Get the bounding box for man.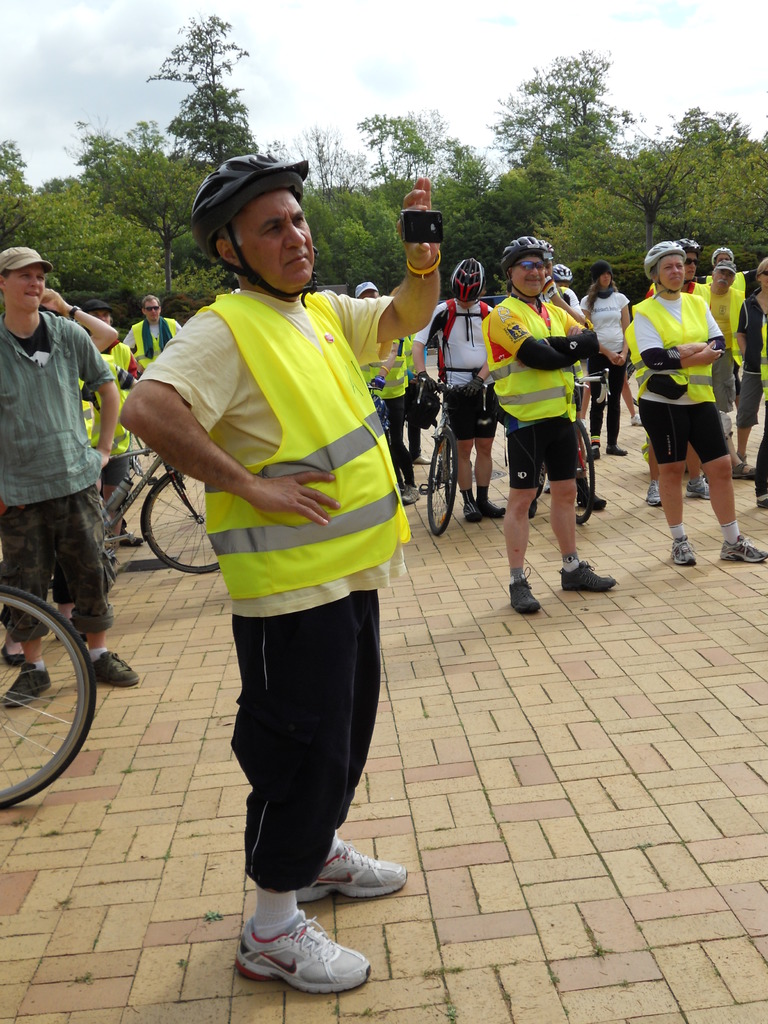
region(480, 236, 622, 612).
